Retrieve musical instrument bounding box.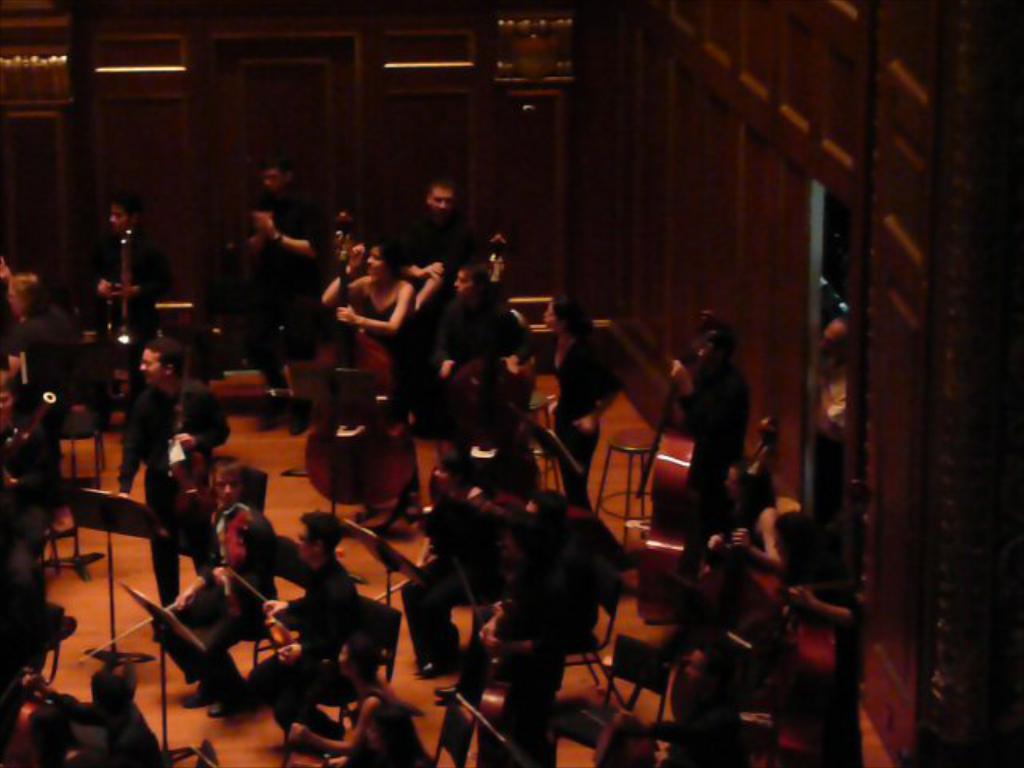
Bounding box: {"x1": 162, "y1": 394, "x2": 226, "y2": 526}.
